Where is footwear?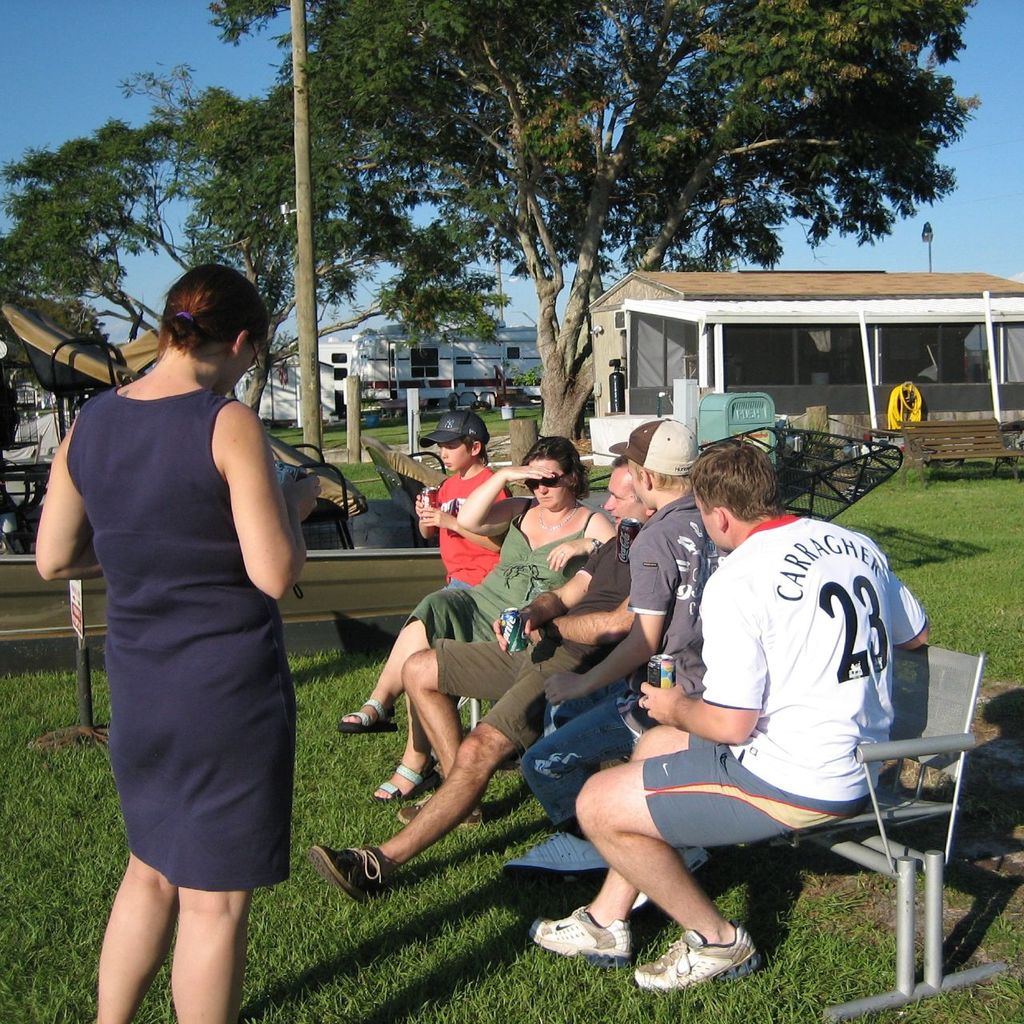
region(335, 697, 400, 741).
